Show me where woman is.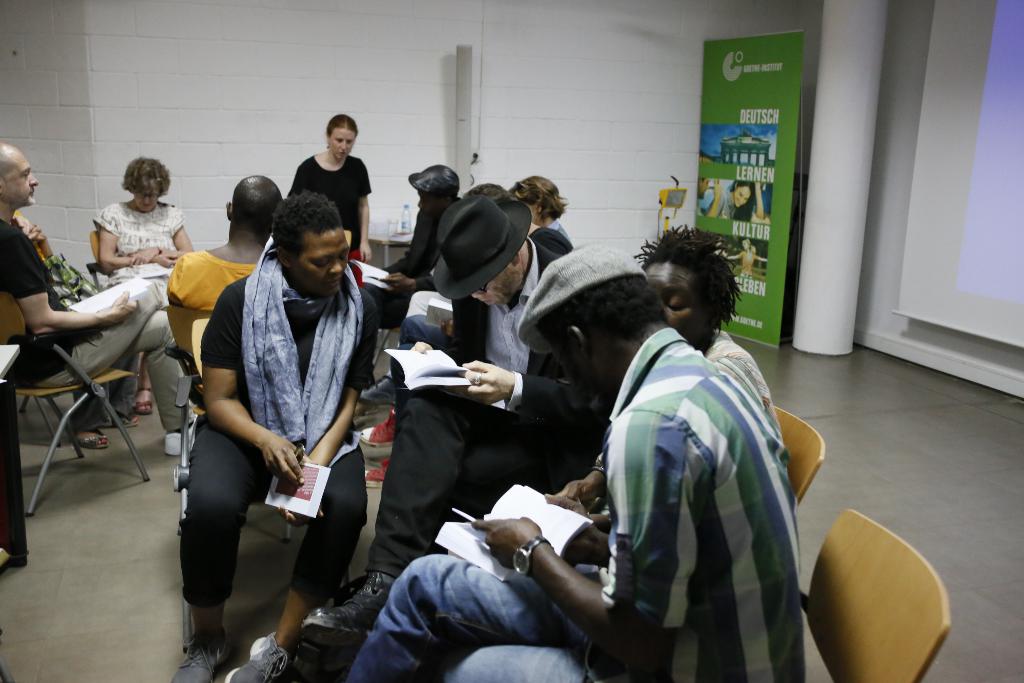
woman is at bbox=[513, 173, 581, 242].
